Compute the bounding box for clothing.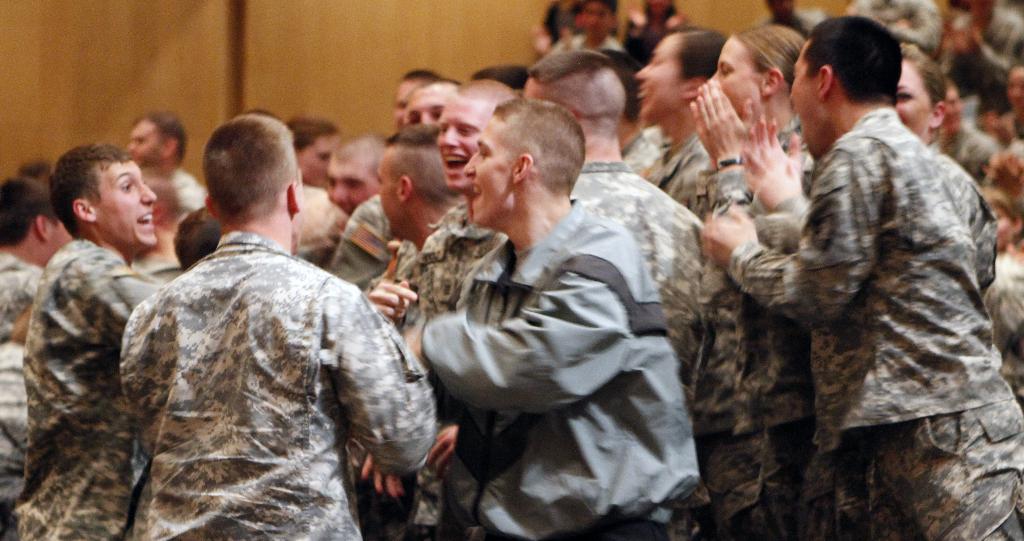
328,196,393,294.
